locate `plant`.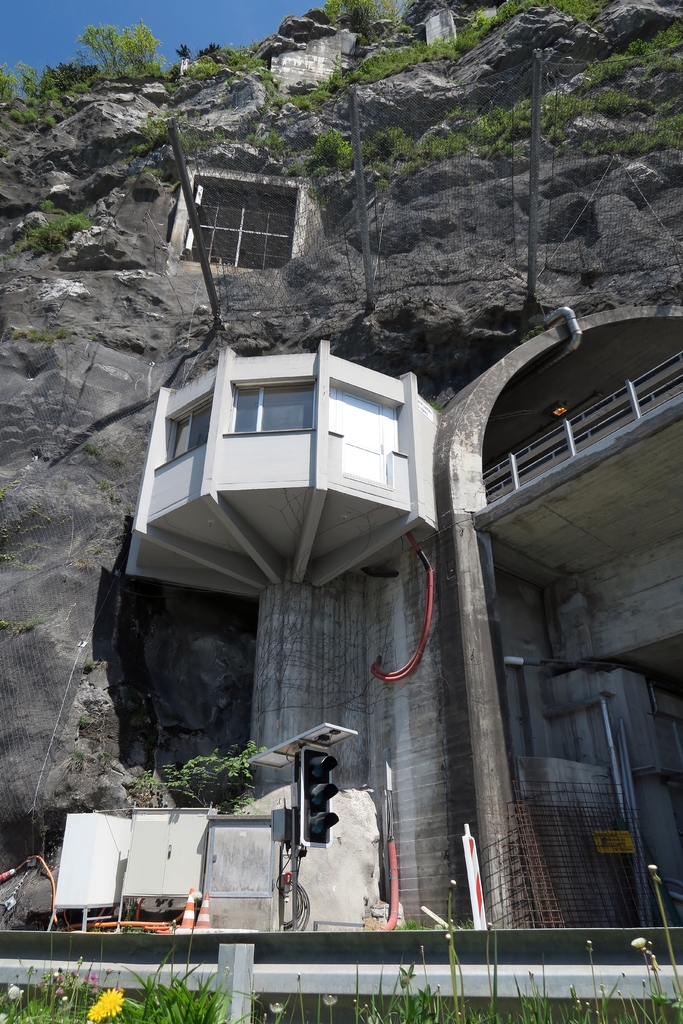
Bounding box: 64/748/89/774.
